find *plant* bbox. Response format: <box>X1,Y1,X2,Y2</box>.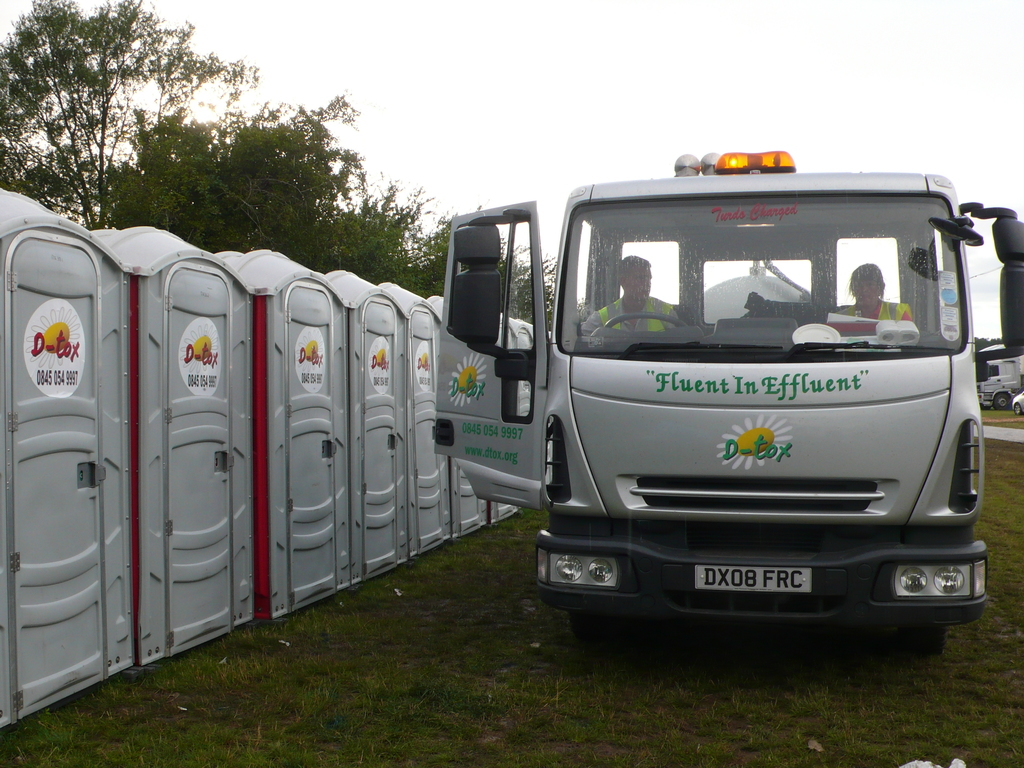
<box>574,297,589,311</box>.
